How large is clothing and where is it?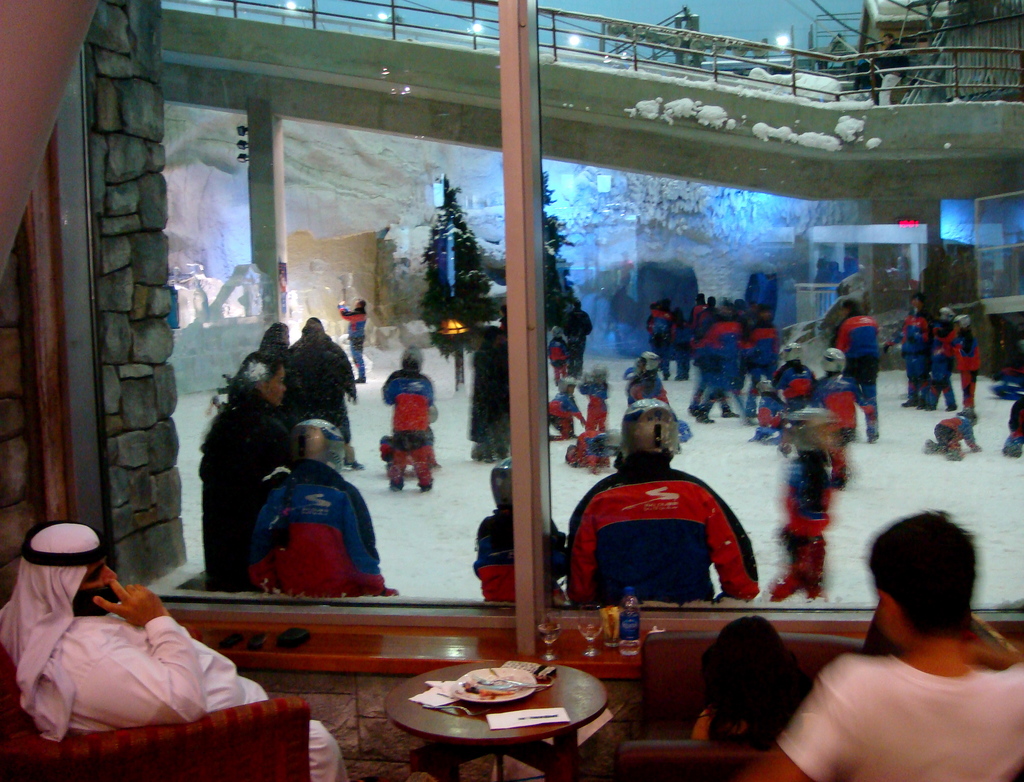
Bounding box: [571,432,612,469].
